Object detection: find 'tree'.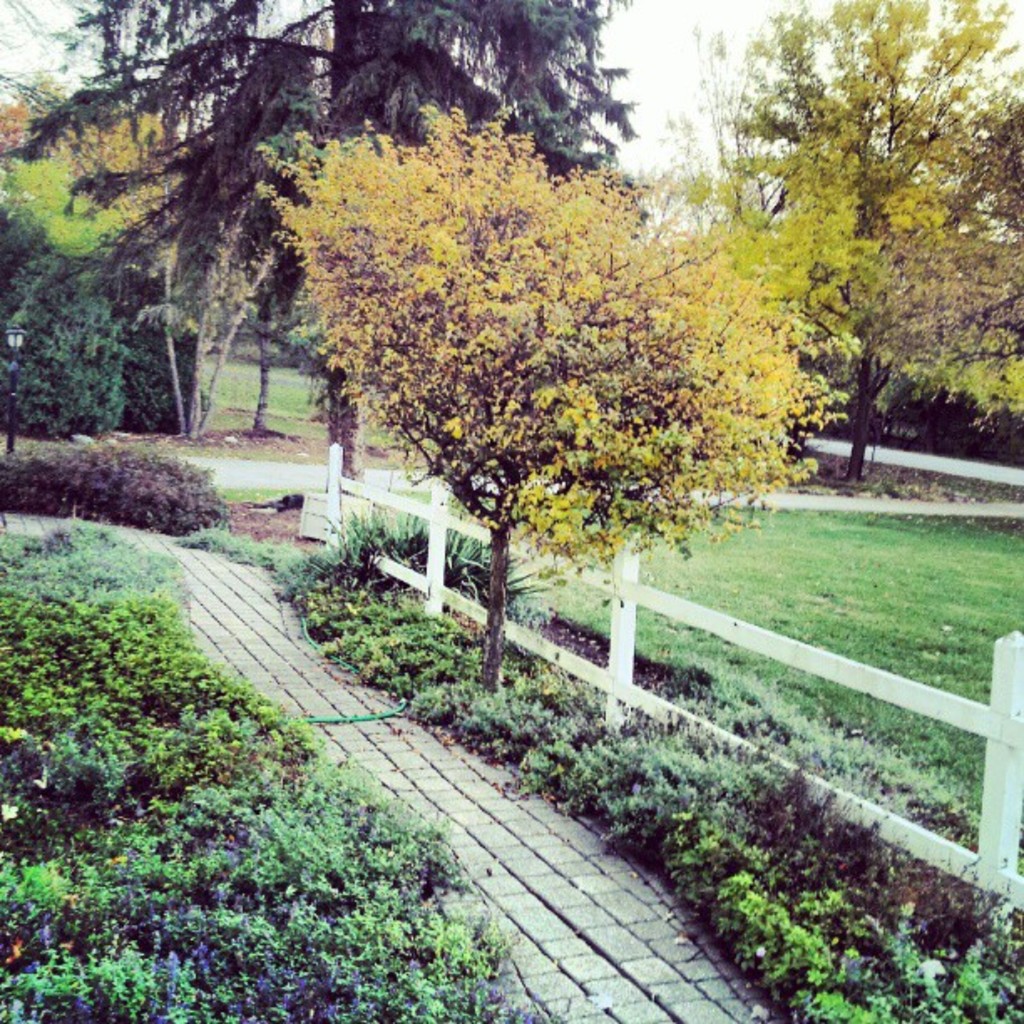
[0,0,653,477].
